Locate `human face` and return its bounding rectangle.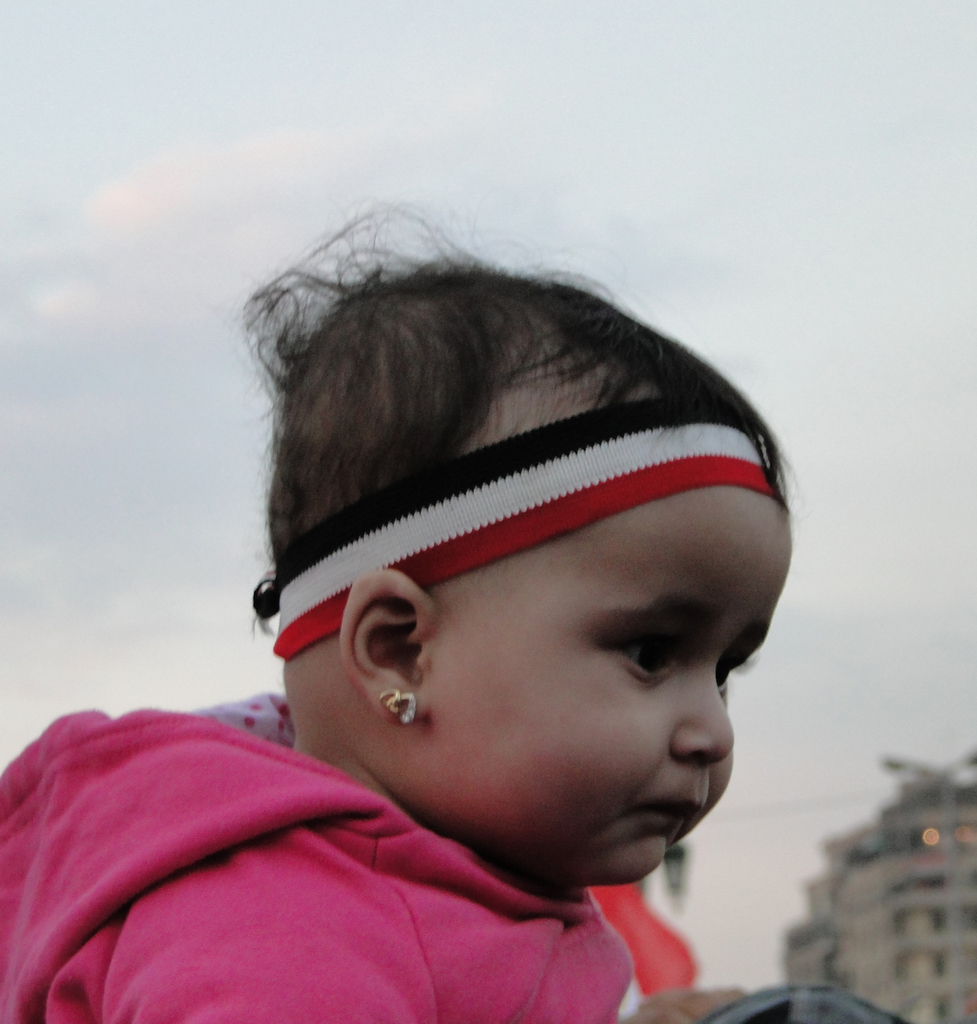
select_region(422, 491, 795, 888).
